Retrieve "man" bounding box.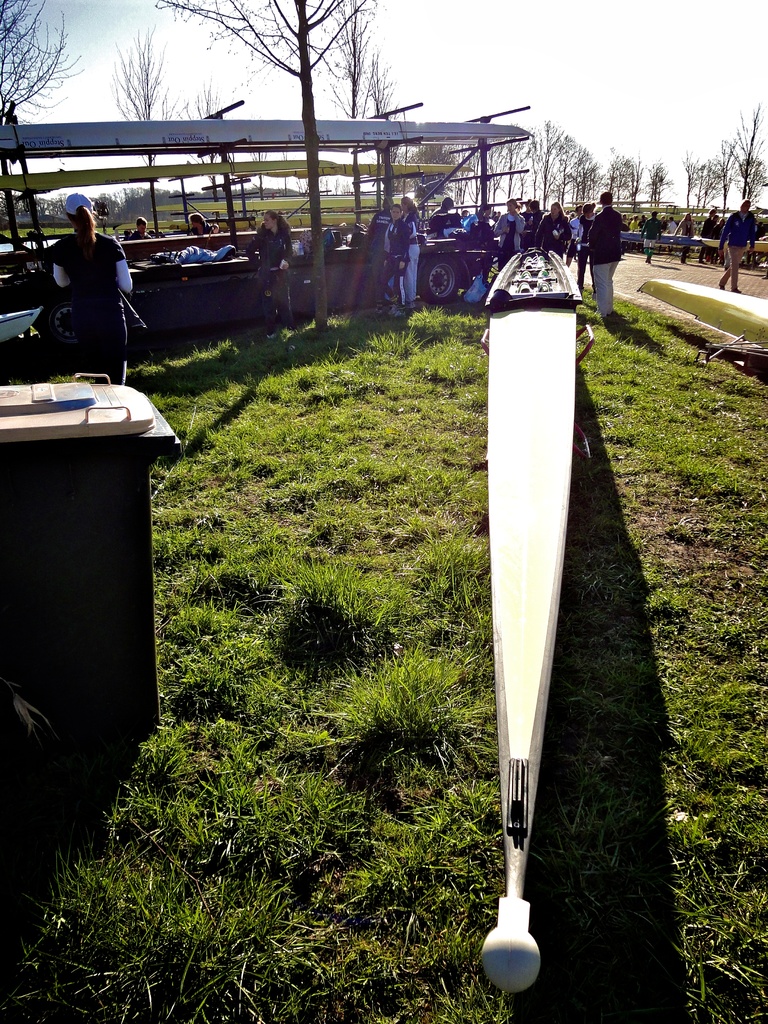
Bounding box: (127,216,153,241).
